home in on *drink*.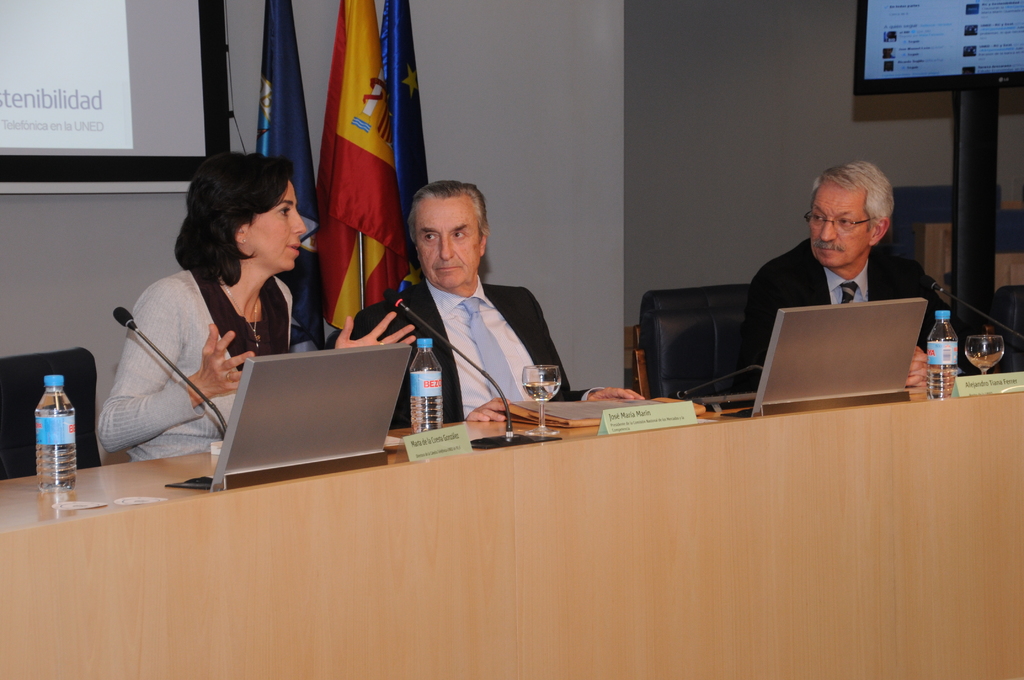
Homed in at bbox=(16, 367, 70, 498).
